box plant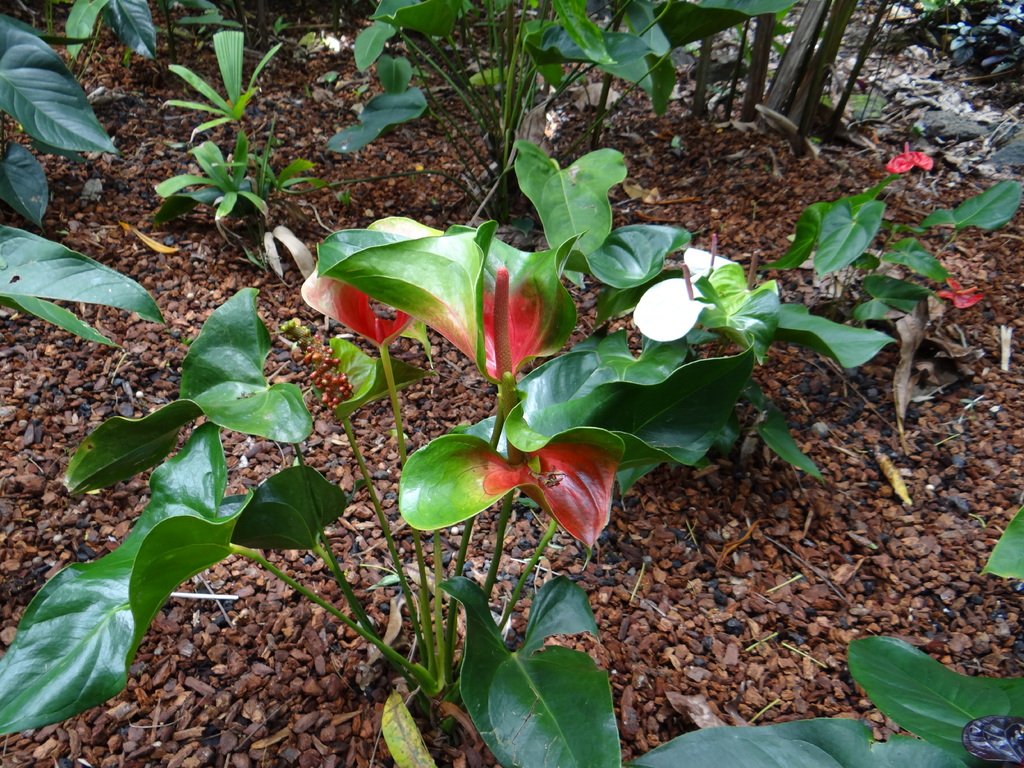
{"x1": 627, "y1": 494, "x2": 1023, "y2": 767}
